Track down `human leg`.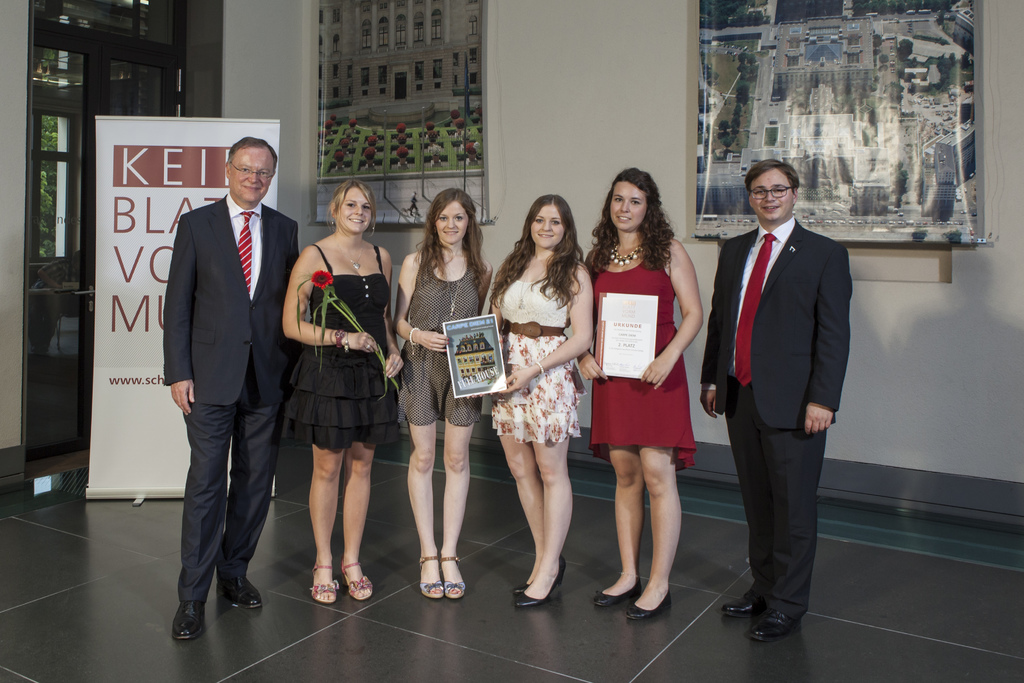
Tracked to bbox(720, 380, 825, 650).
